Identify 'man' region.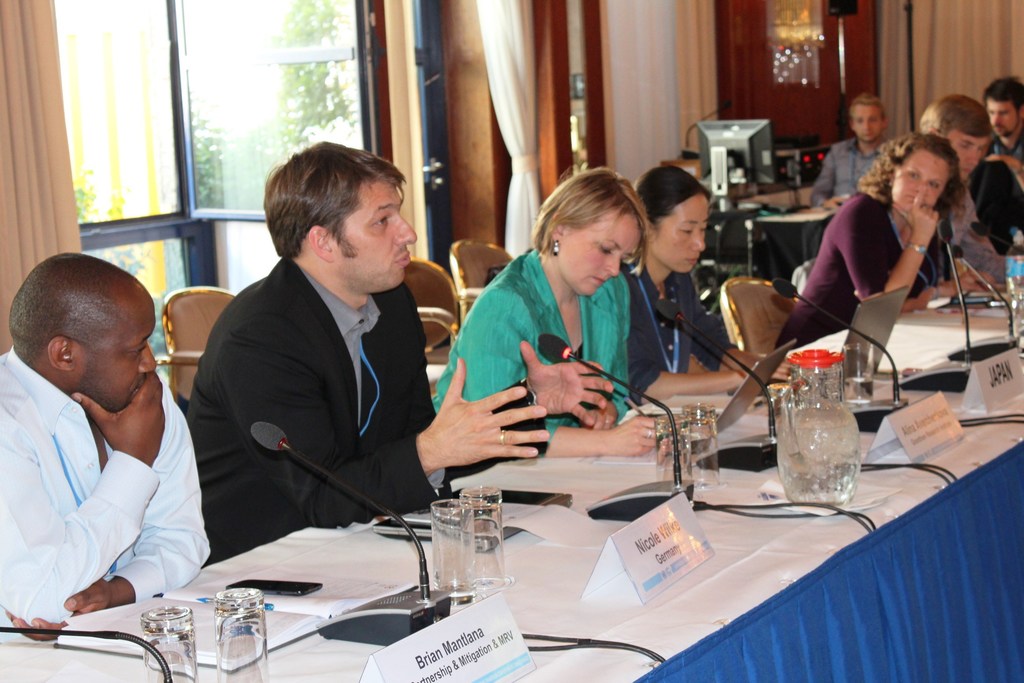
Region: [196, 140, 552, 559].
